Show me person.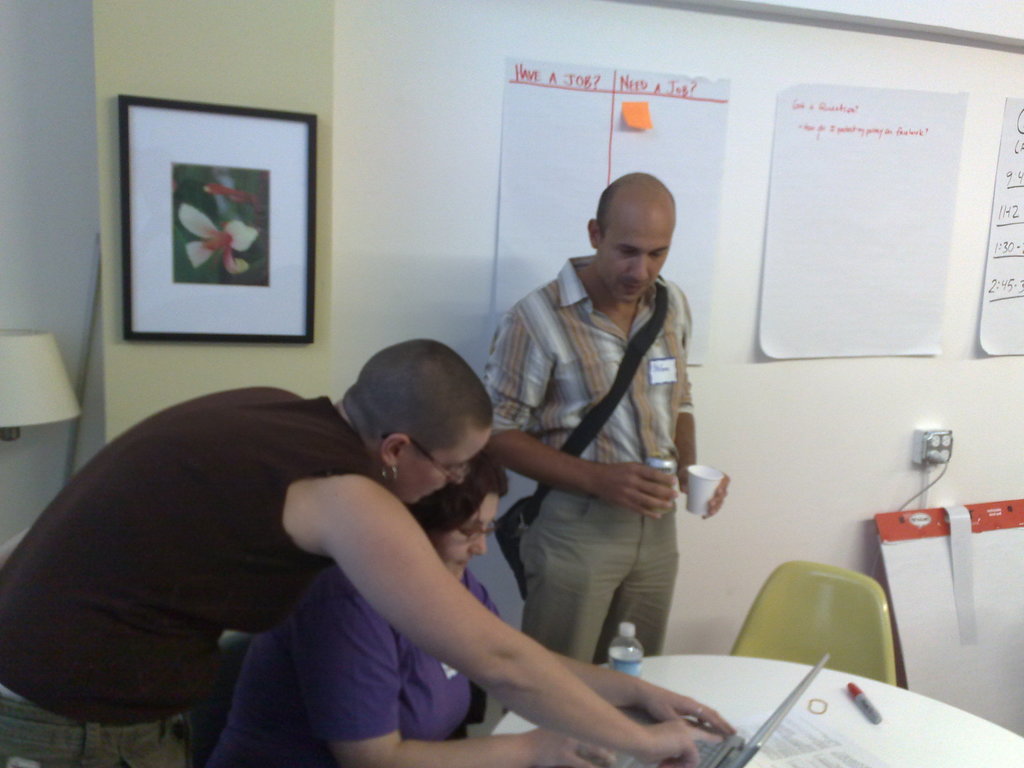
person is here: pyautogui.locateOnScreen(0, 334, 730, 767).
